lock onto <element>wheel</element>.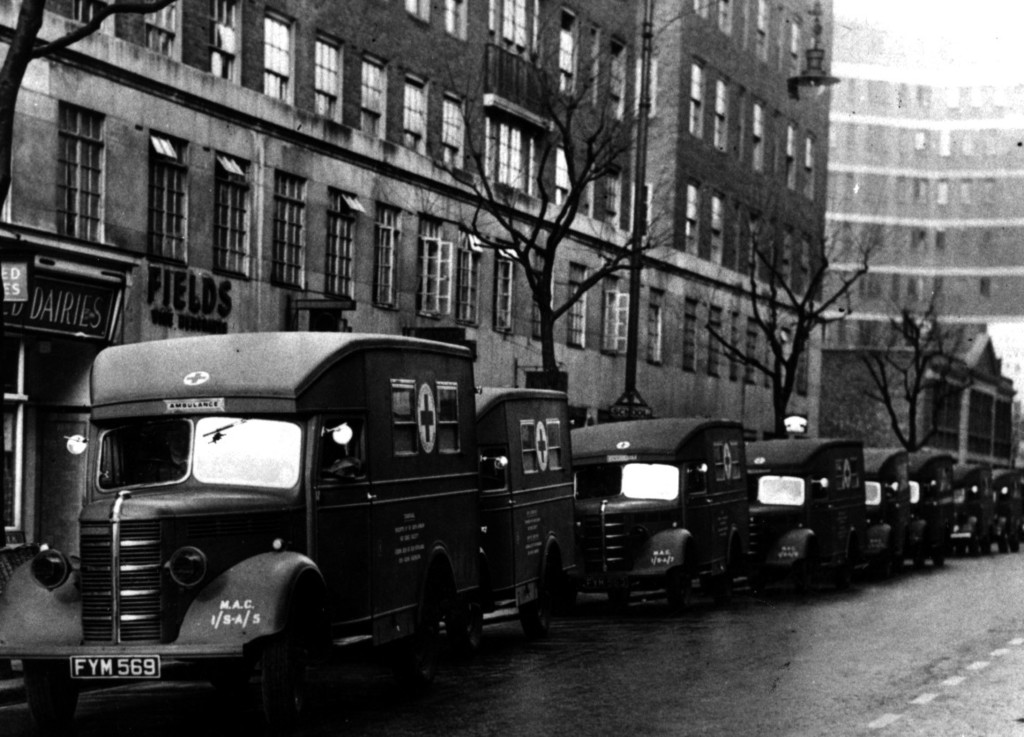
Locked: [x1=407, y1=564, x2=470, y2=666].
